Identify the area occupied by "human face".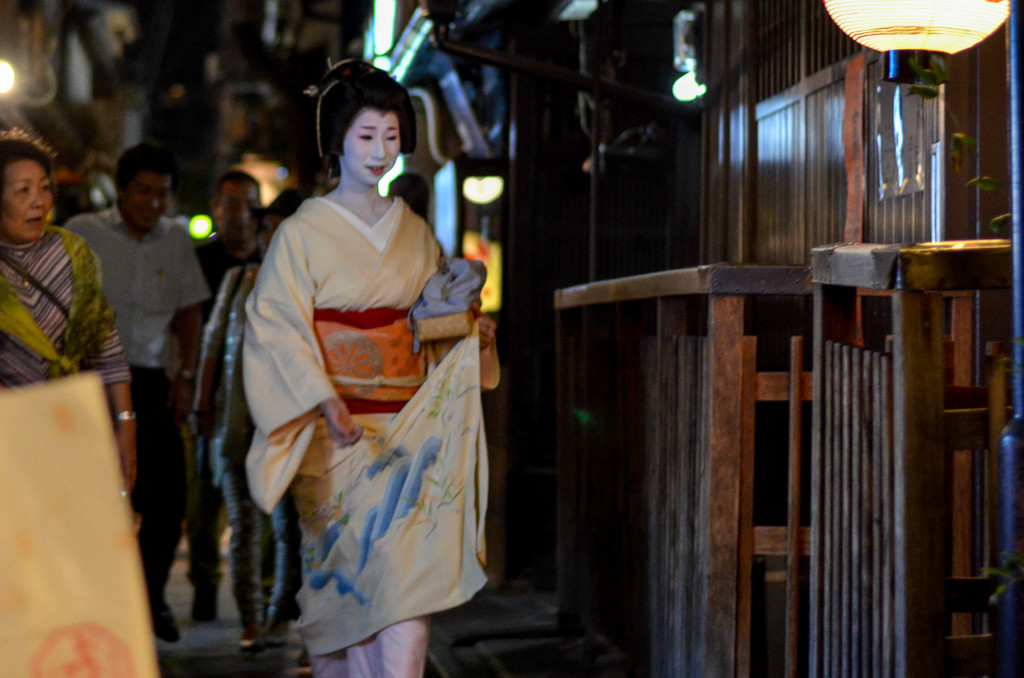
Area: (left=220, top=179, right=263, bottom=242).
